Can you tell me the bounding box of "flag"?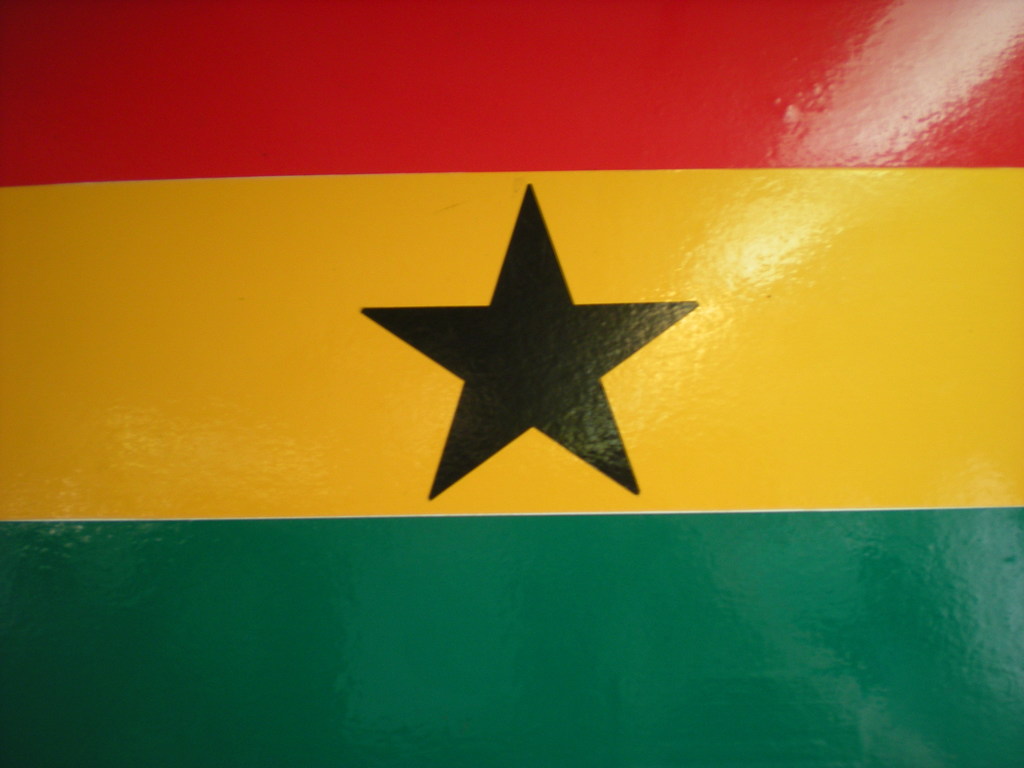
bbox=[0, 0, 1023, 767].
